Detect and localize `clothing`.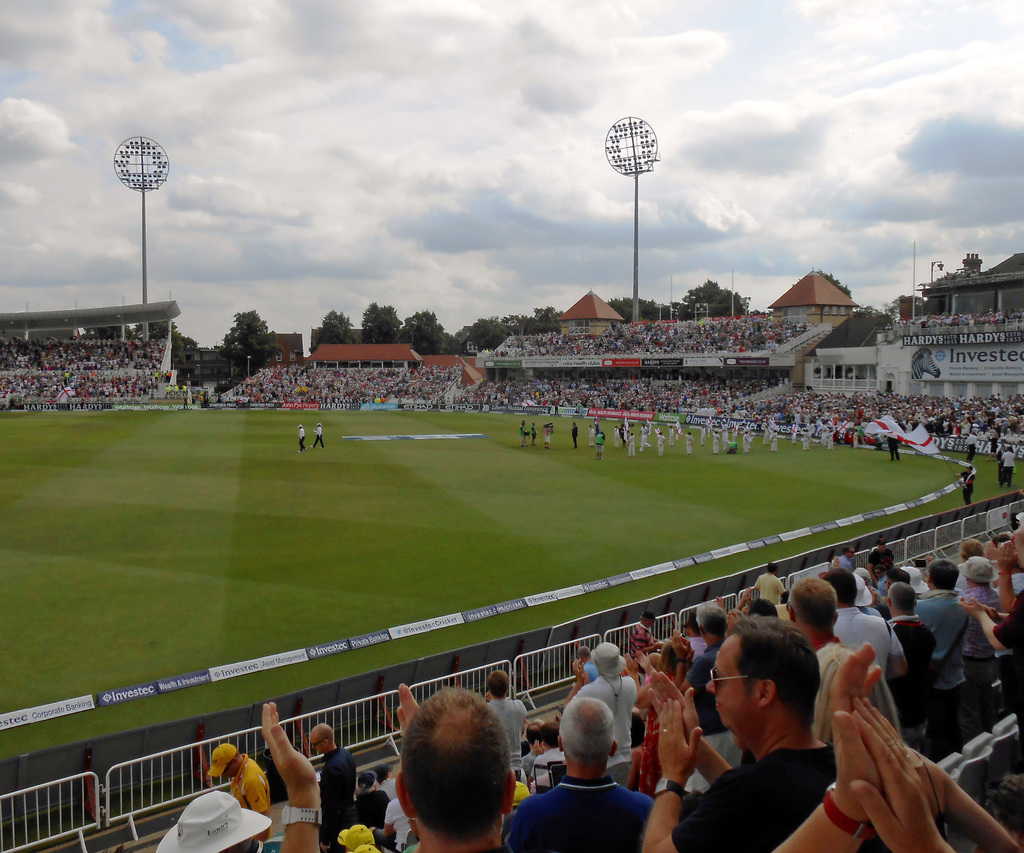
Localized at (x1=969, y1=436, x2=975, y2=458).
